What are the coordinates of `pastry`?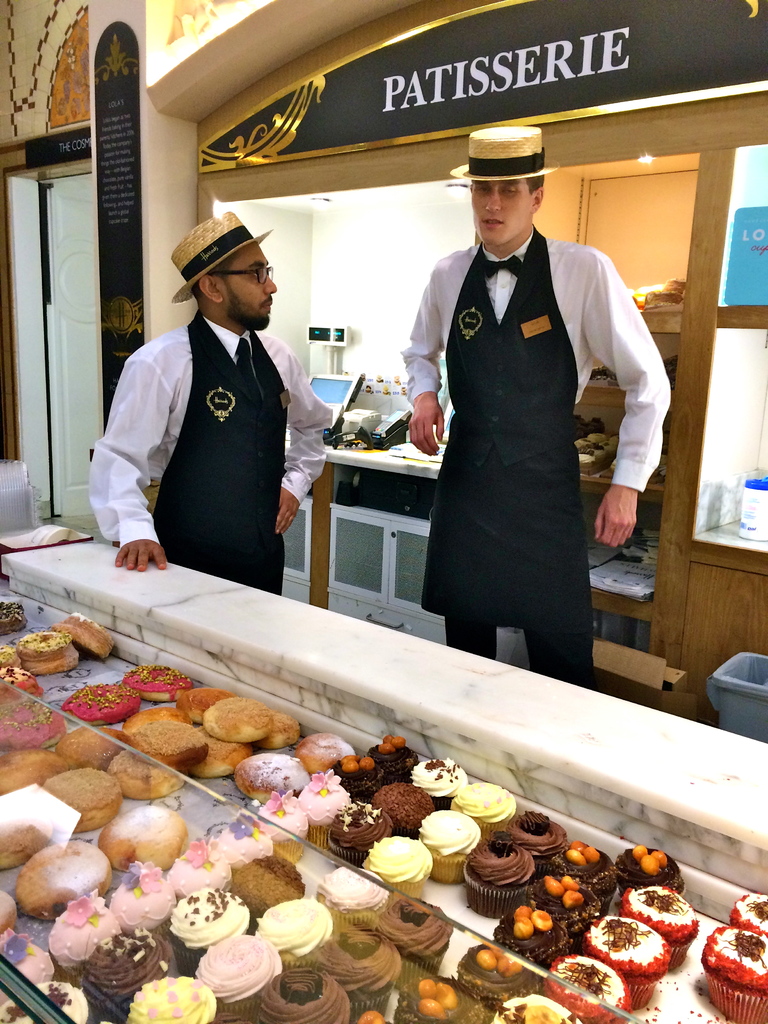
pyautogui.locateOnScreen(370, 898, 454, 982).
